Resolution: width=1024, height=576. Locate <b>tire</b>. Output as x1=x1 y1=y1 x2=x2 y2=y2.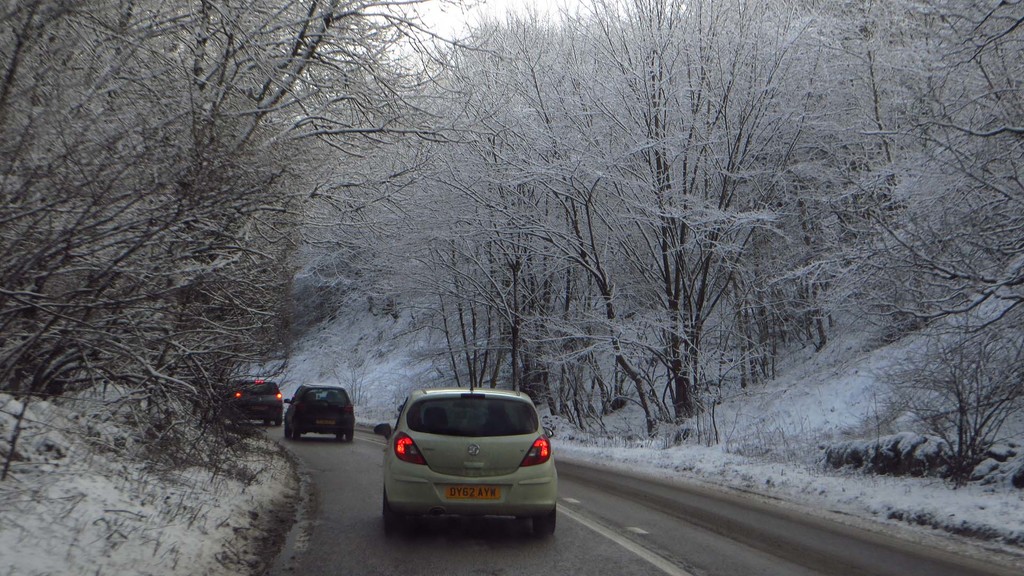
x1=285 y1=429 x2=291 y2=439.
